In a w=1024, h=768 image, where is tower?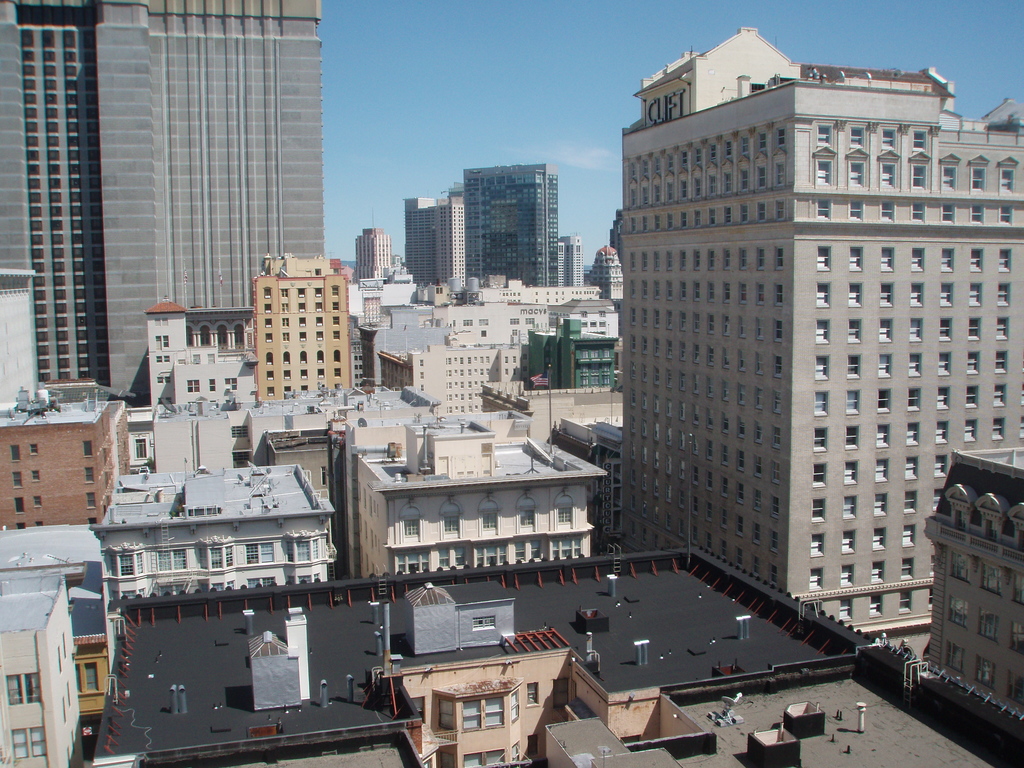
x1=0 y1=563 x2=85 y2=767.
